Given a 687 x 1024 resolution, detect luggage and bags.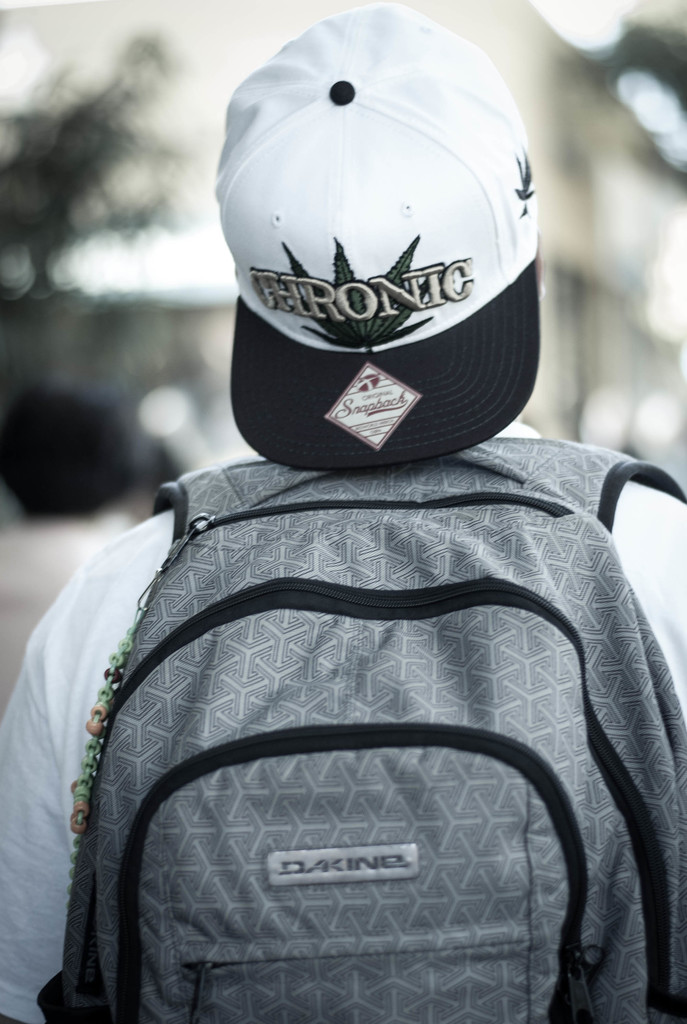
{"x1": 38, "y1": 433, "x2": 686, "y2": 1023}.
